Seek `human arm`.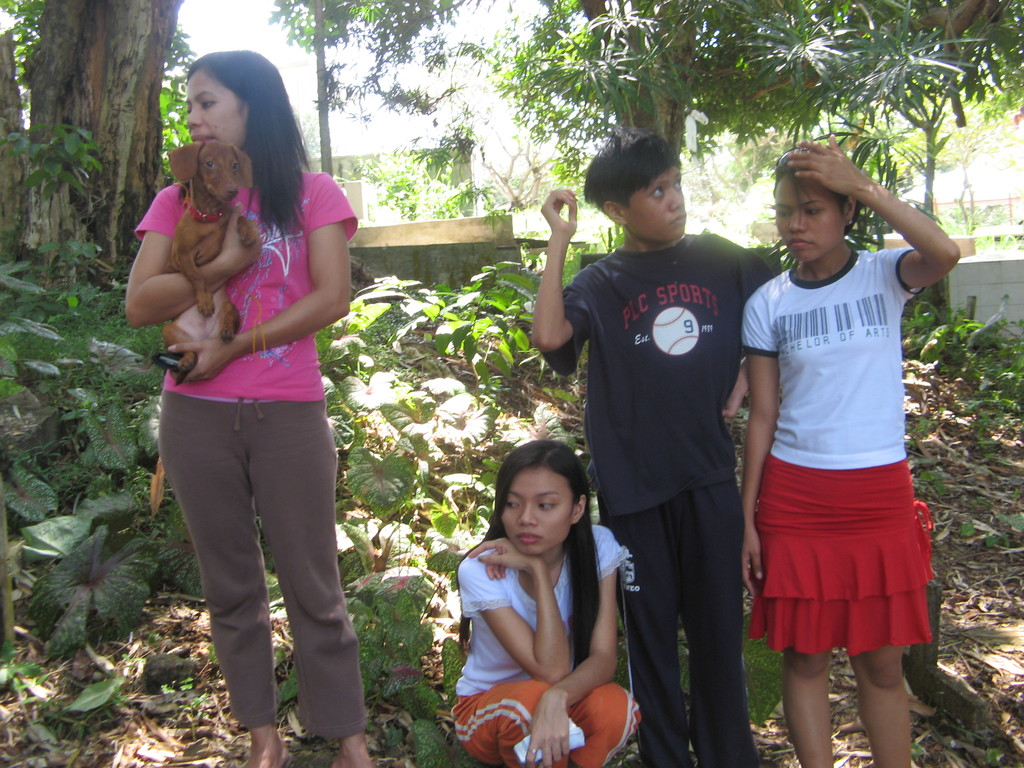
[x1=770, y1=142, x2=953, y2=323].
